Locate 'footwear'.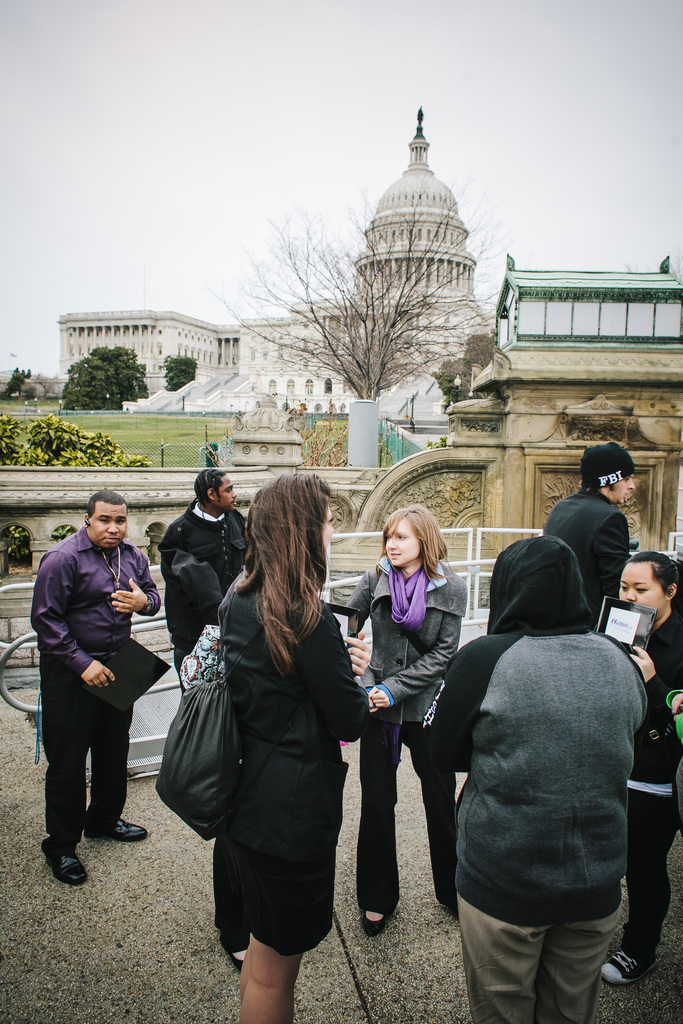
Bounding box: rect(220, 930, 243, 966).
